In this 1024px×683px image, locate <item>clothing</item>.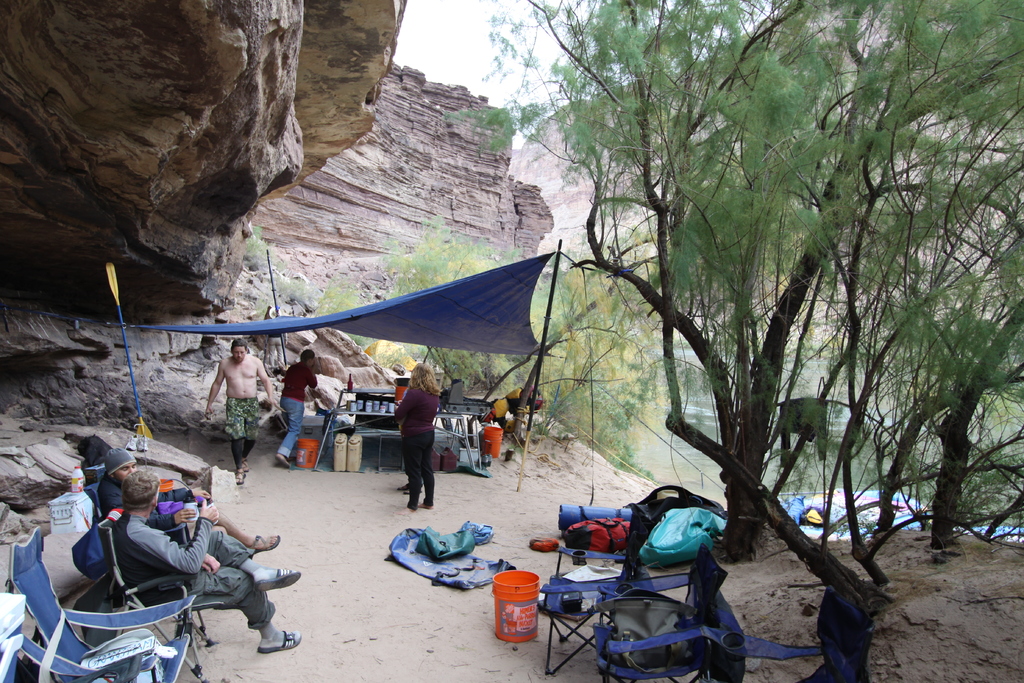
Bounding box: left=392, top=379, right=442, bottom=504.
